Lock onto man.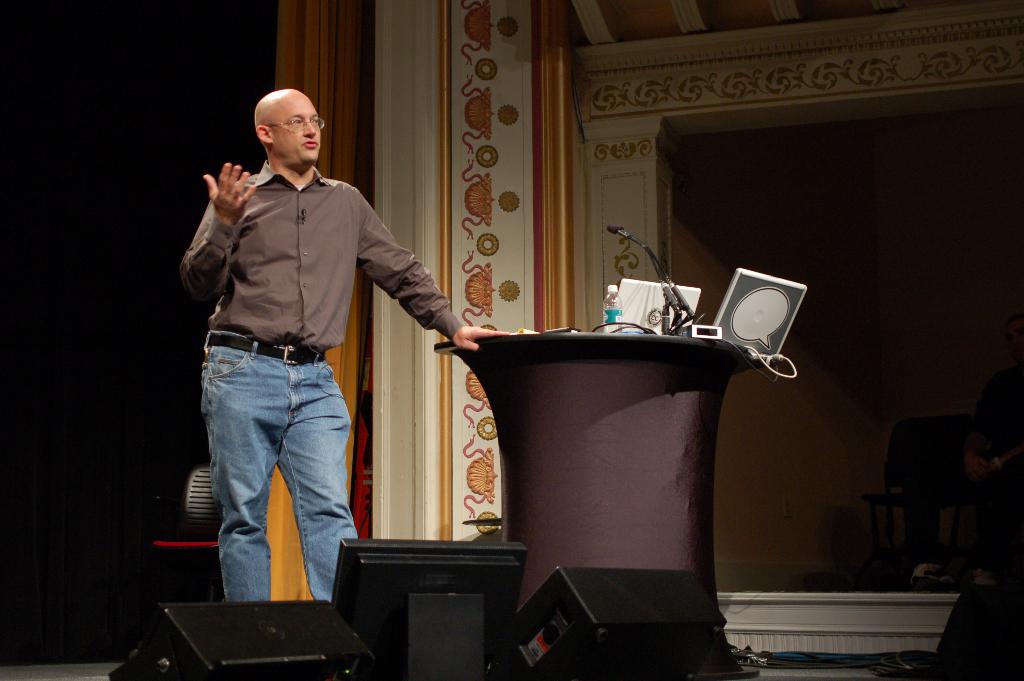
Locked: (left=170, top=89, right=452, bottom=625).
